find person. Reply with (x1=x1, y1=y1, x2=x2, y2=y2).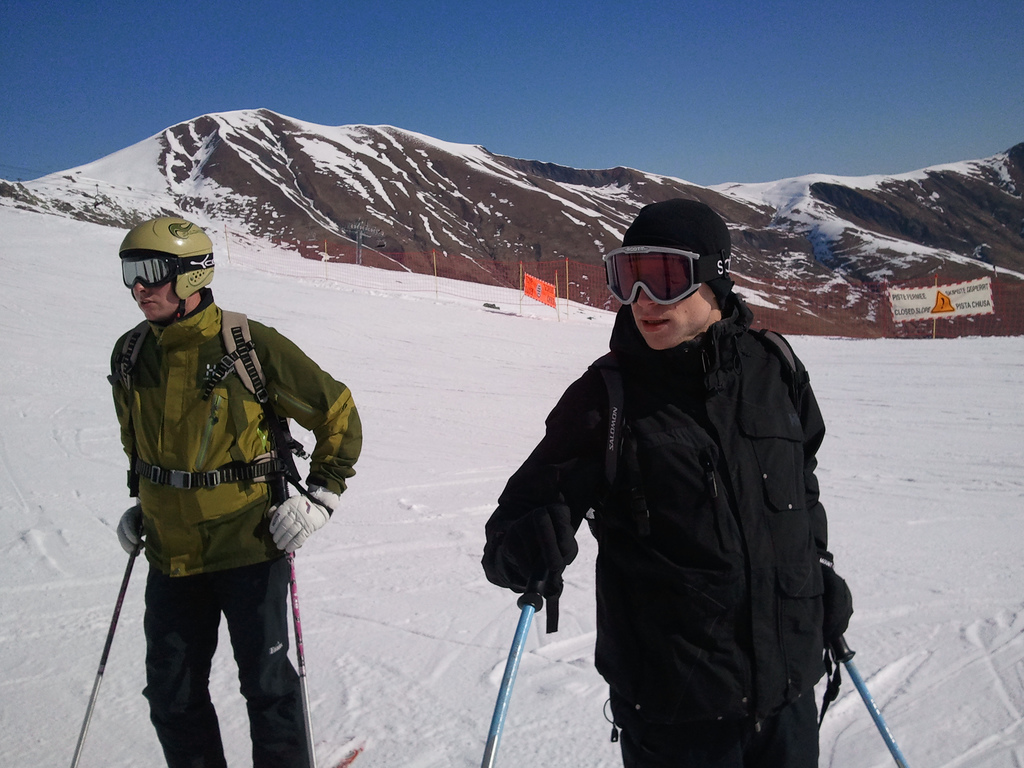
(x1=104, y1=213, x2=366, y2=767).
